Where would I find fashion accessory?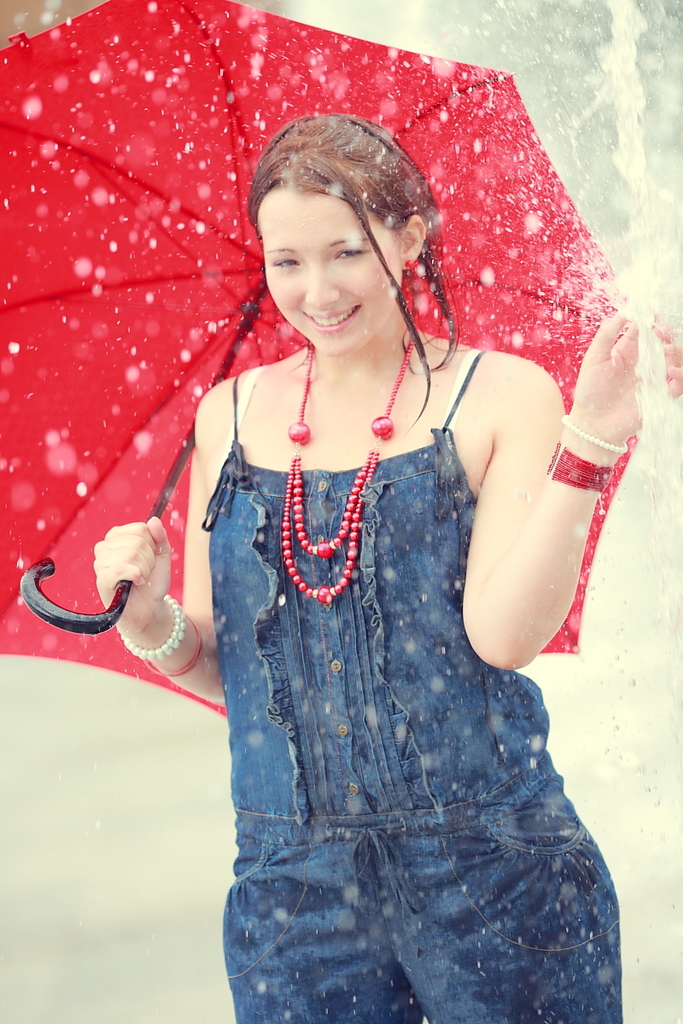
At detection(546, 439, 616, 494).
